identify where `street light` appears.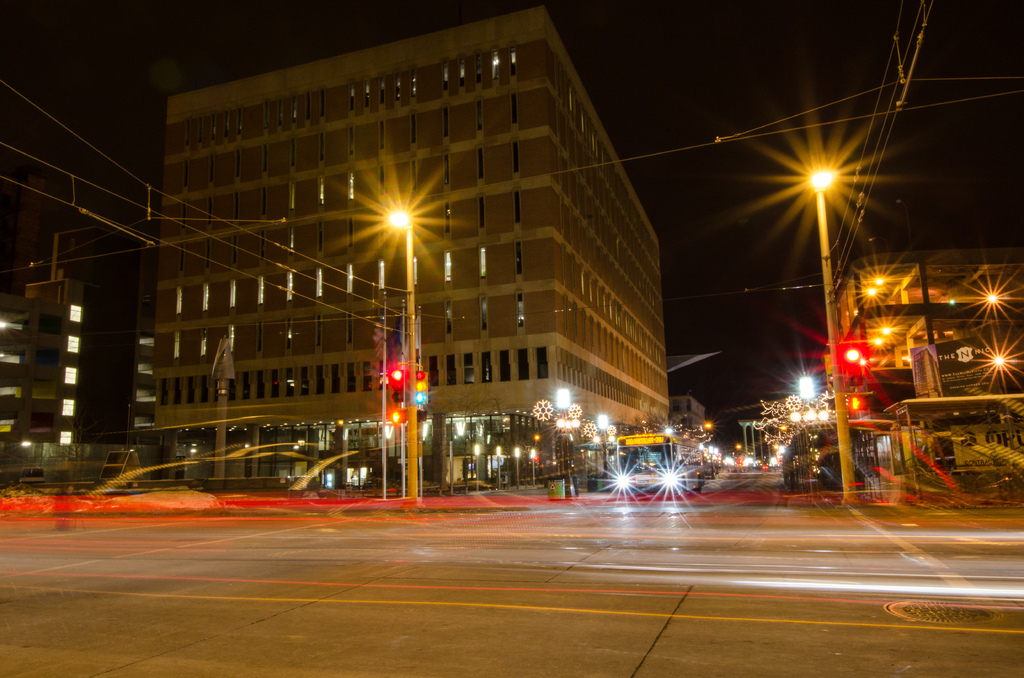
Appears at x1=526, y1=448, x2=538, y2=490.
